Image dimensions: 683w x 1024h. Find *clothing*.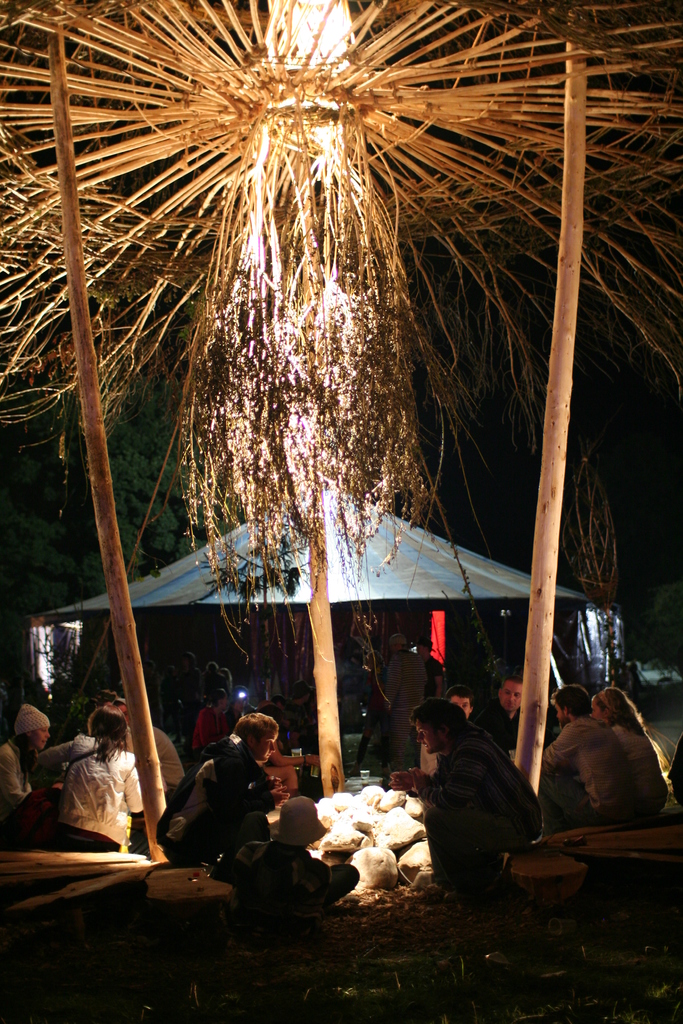
{"x1": 156, "y1": 731, "x2": 281, "y2": 867}.
